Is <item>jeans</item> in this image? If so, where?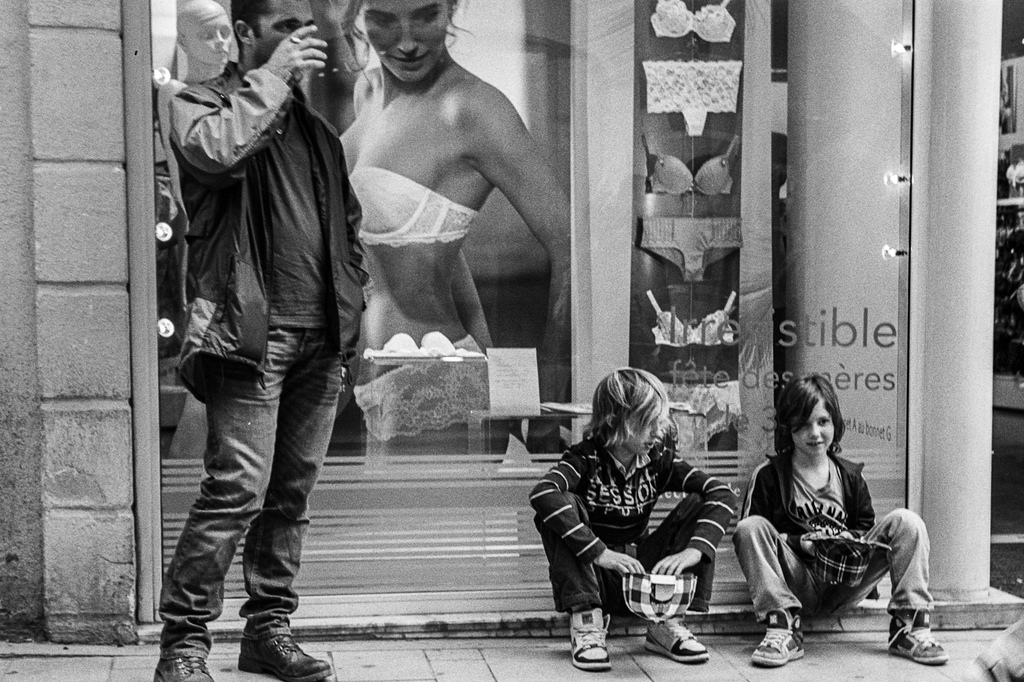
Yes, at crop(156, 325, 342, 660).
